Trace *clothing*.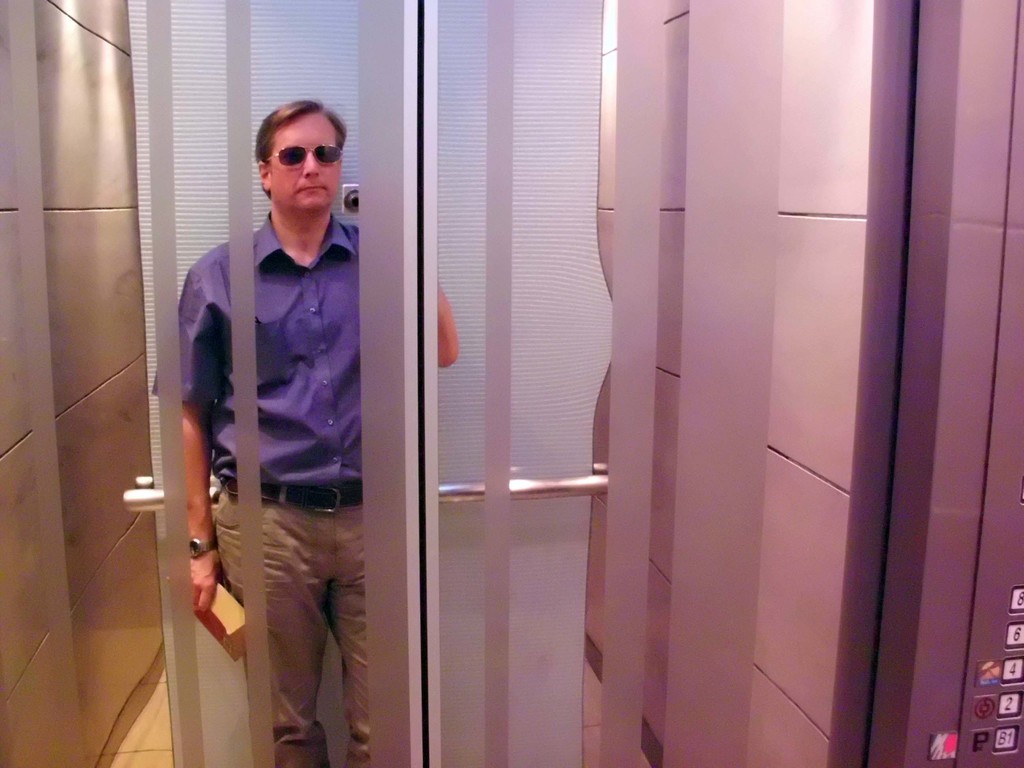
Traced to (171,137,385,726).
